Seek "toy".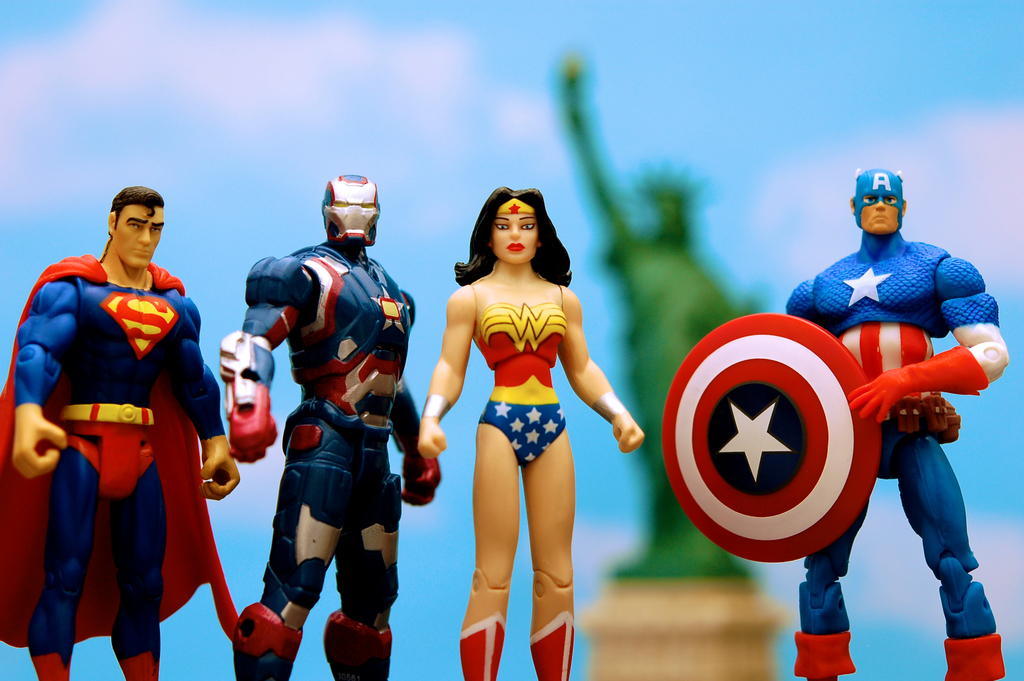
{"left": 783, "top": 170, "right": 1007, "bottom": 680}.
